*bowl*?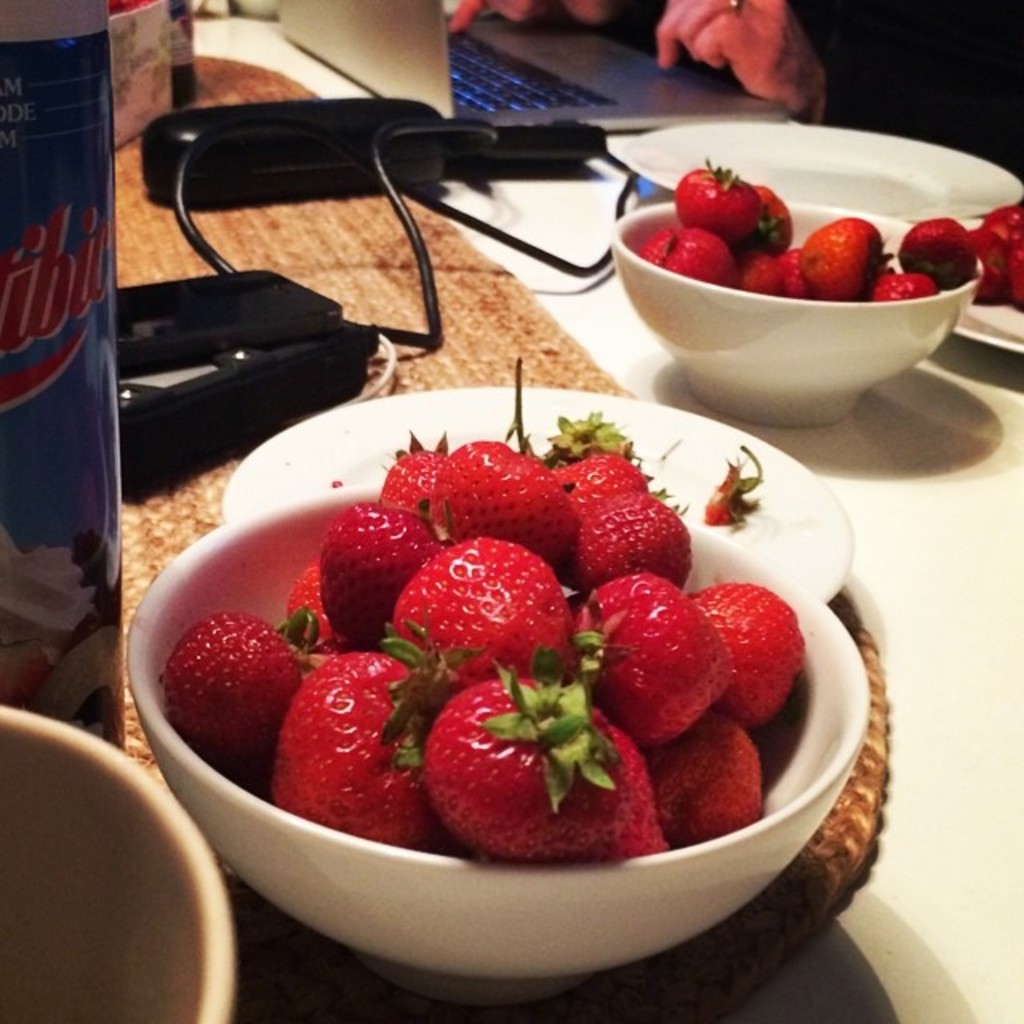
142,488,872,1011
